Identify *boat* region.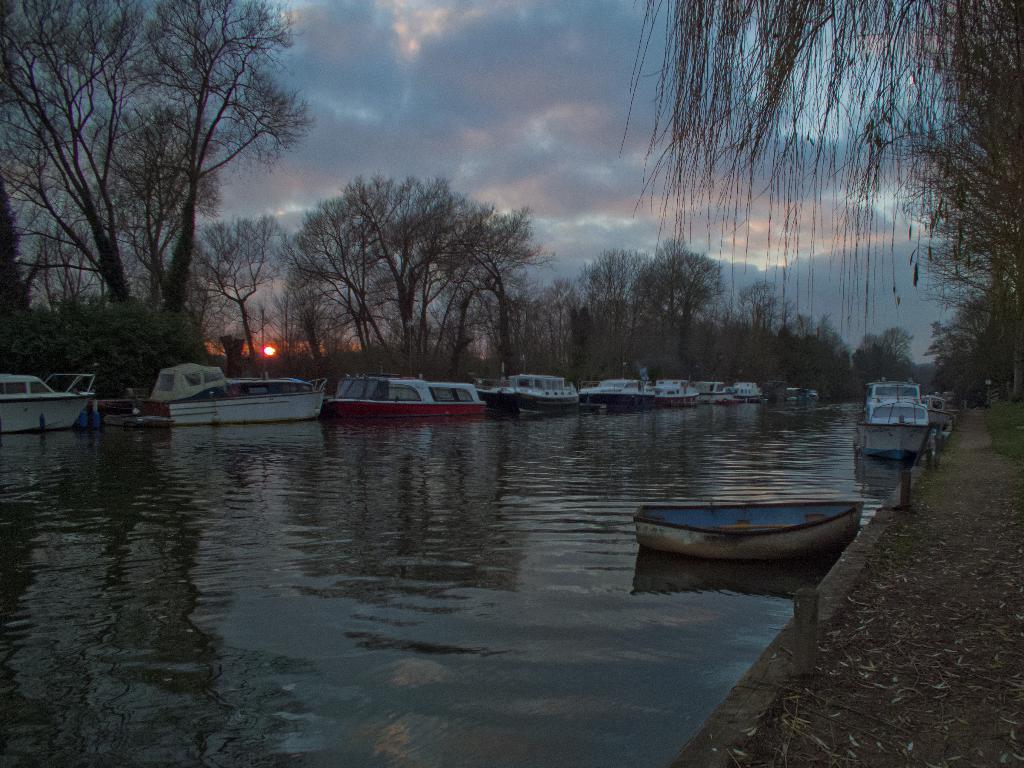
Region: (left=804, top=390, right=813, bottom=402).
